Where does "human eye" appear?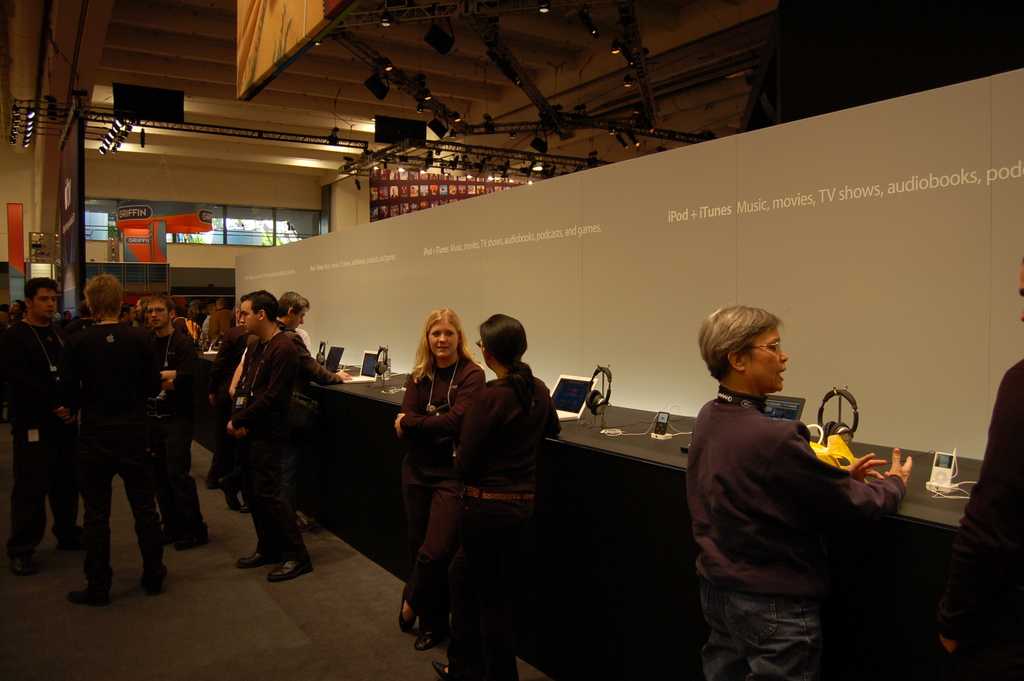
Appears at select_region(431, 331, 440, 339).
